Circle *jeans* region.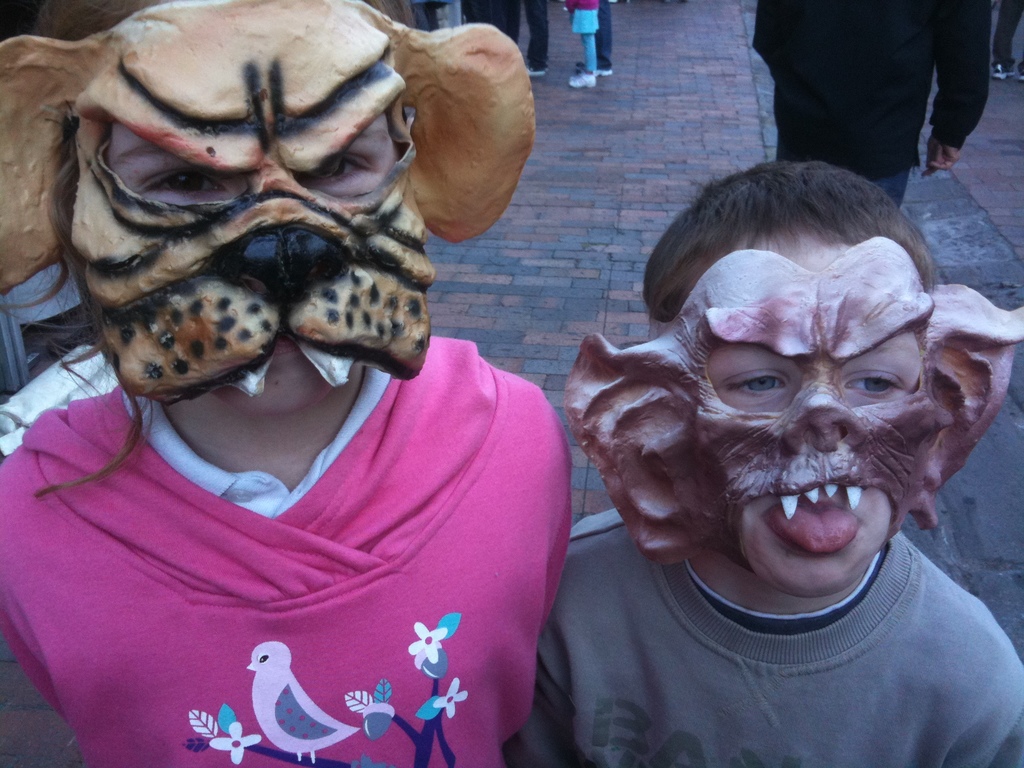
Region: (868,164,917,210).
